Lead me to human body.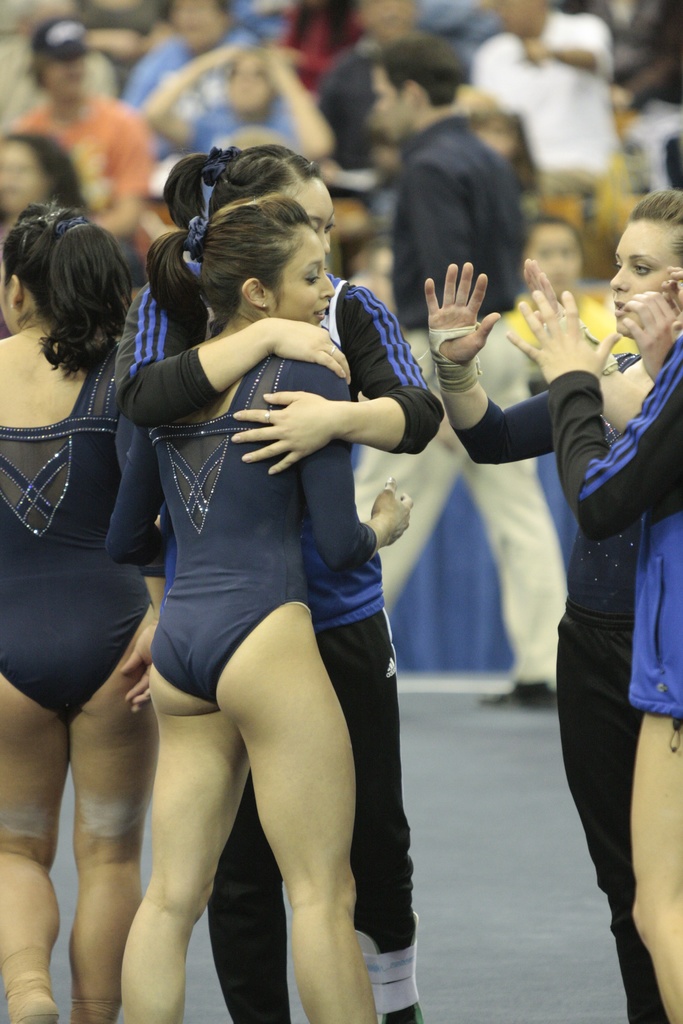
Lead to [110,271,443,1023].
